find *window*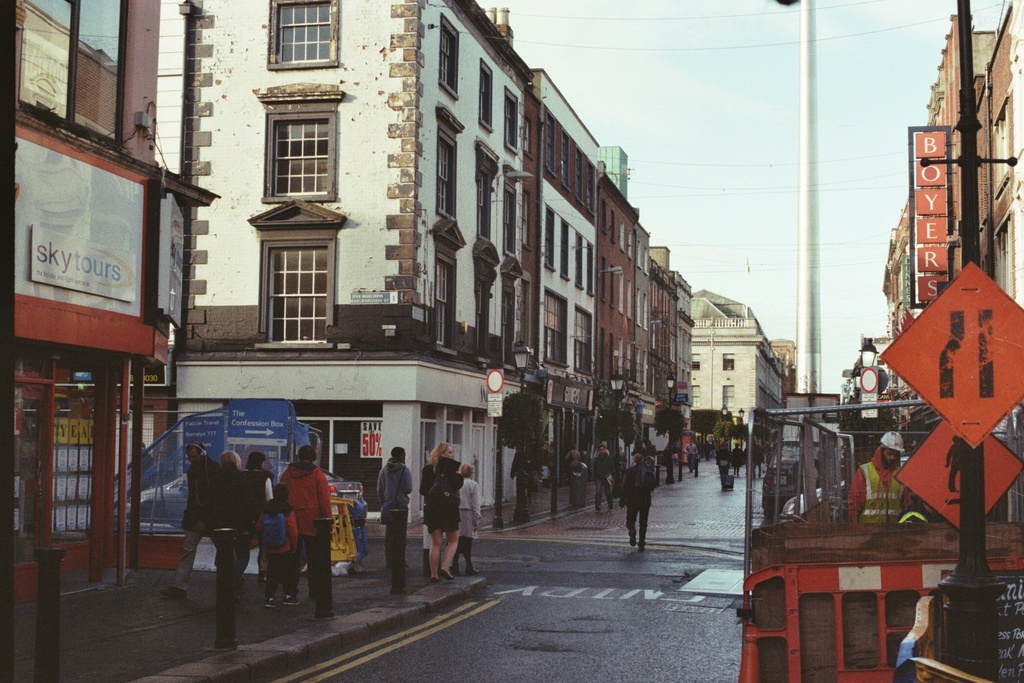
(441, 22, 459, 93)
